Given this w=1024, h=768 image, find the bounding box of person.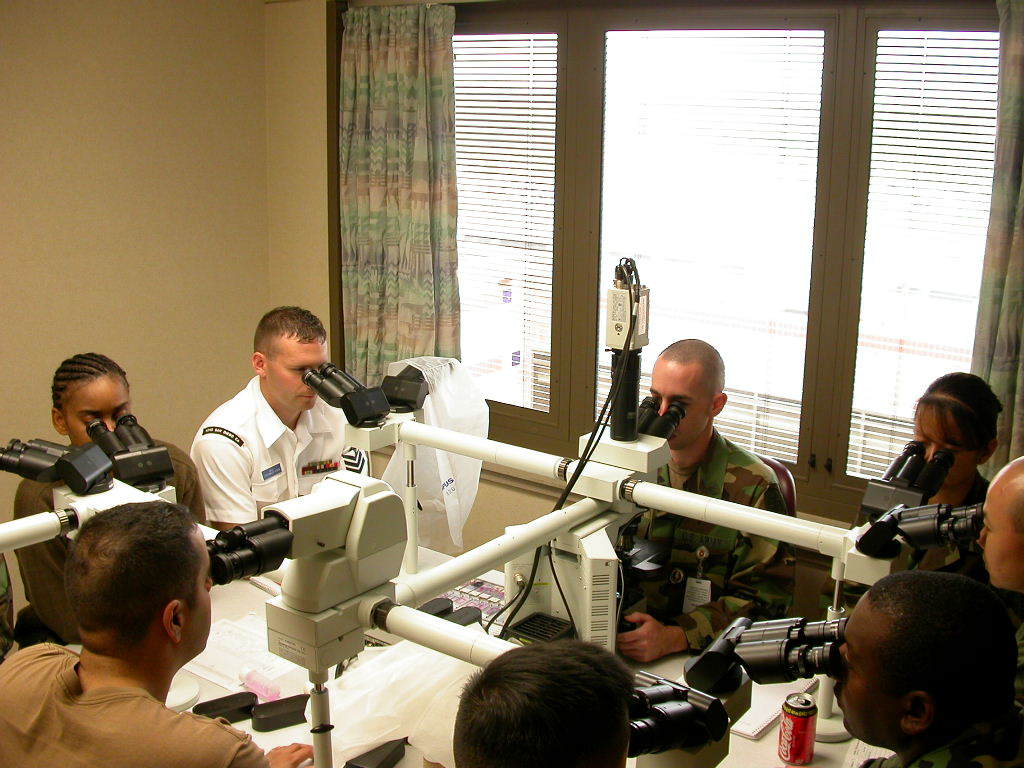
locate(824, 564, 1023, 767).
